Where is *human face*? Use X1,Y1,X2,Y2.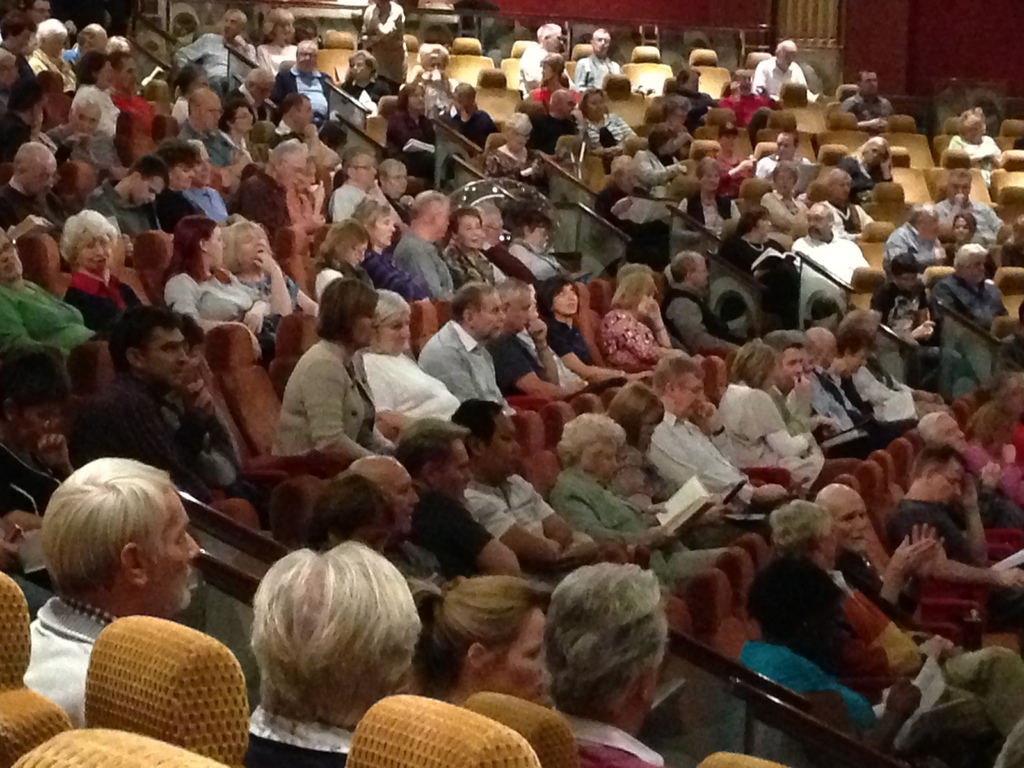
671,365,703,417.
